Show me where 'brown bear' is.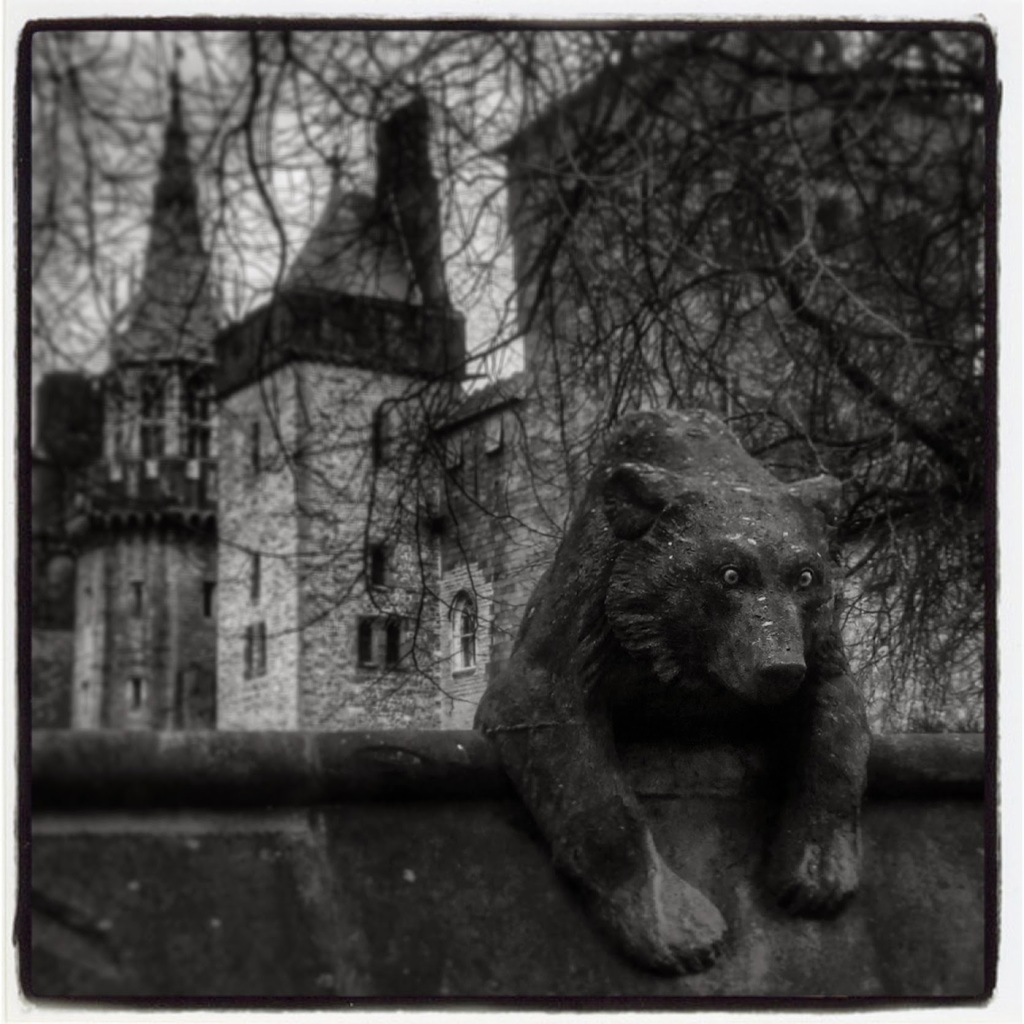
'brown bear' is at 480:397:884:972.
